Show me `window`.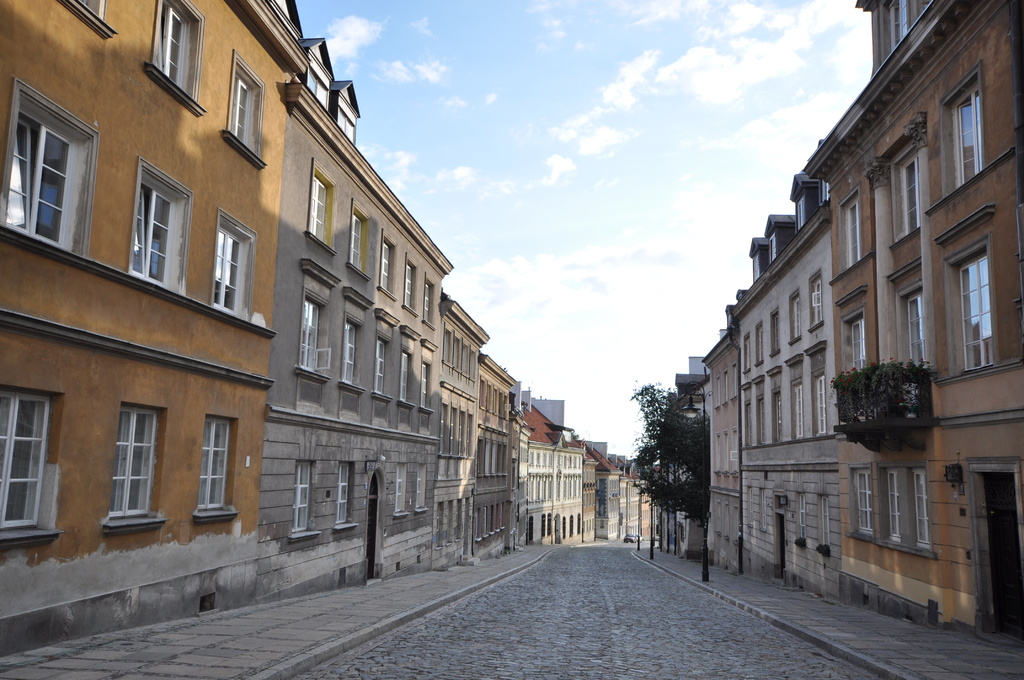
`window` is here: 900/288/926/368.
